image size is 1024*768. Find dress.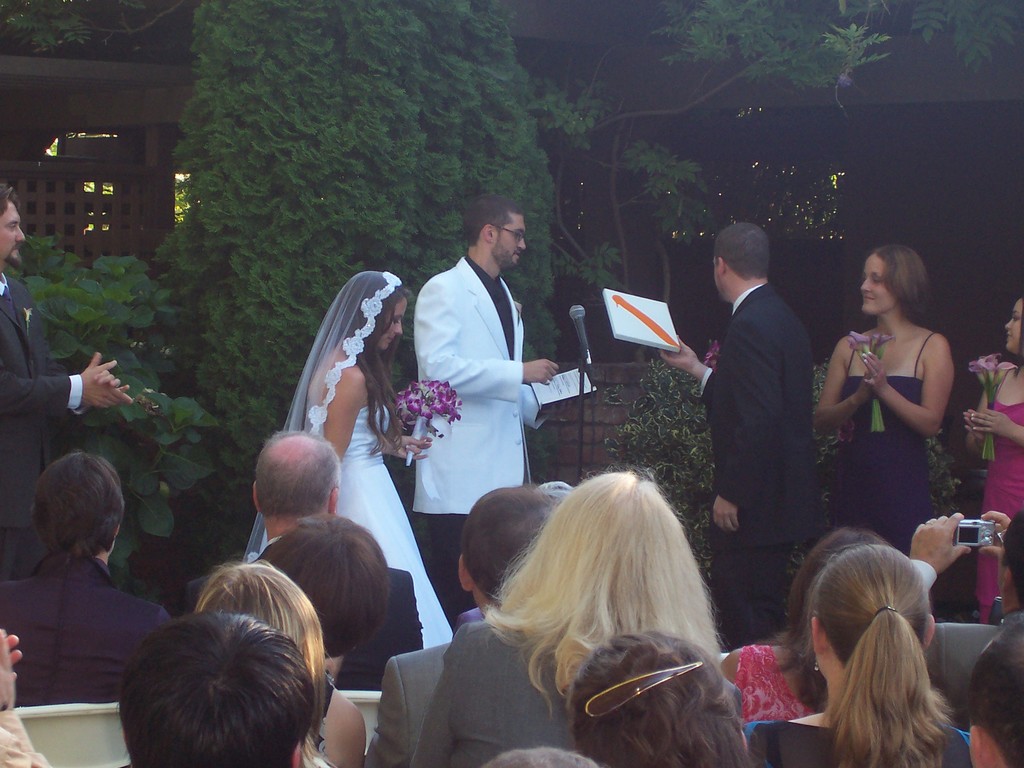
<box>975,367,1023,621</box>.
